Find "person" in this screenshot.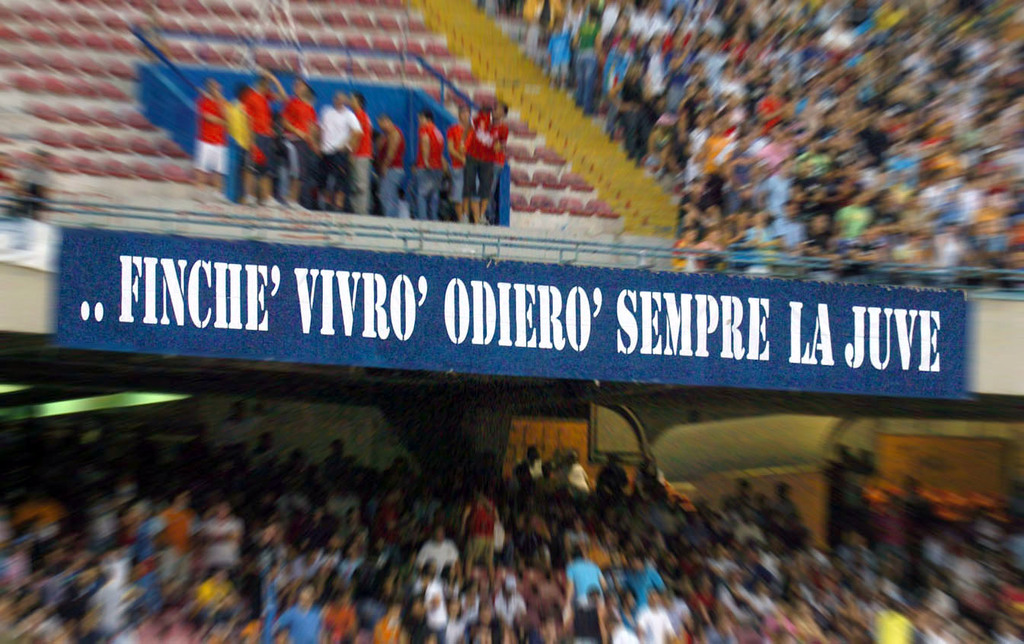
The bounding box for "person" is 572:7:606:111.
